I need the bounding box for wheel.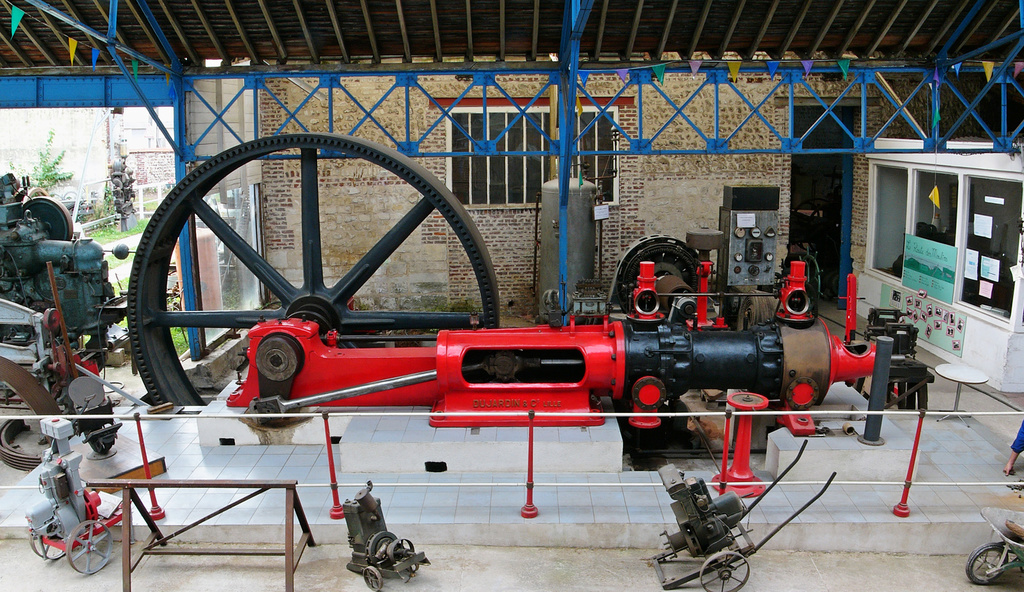
Here it is: 115/136/501/415.
